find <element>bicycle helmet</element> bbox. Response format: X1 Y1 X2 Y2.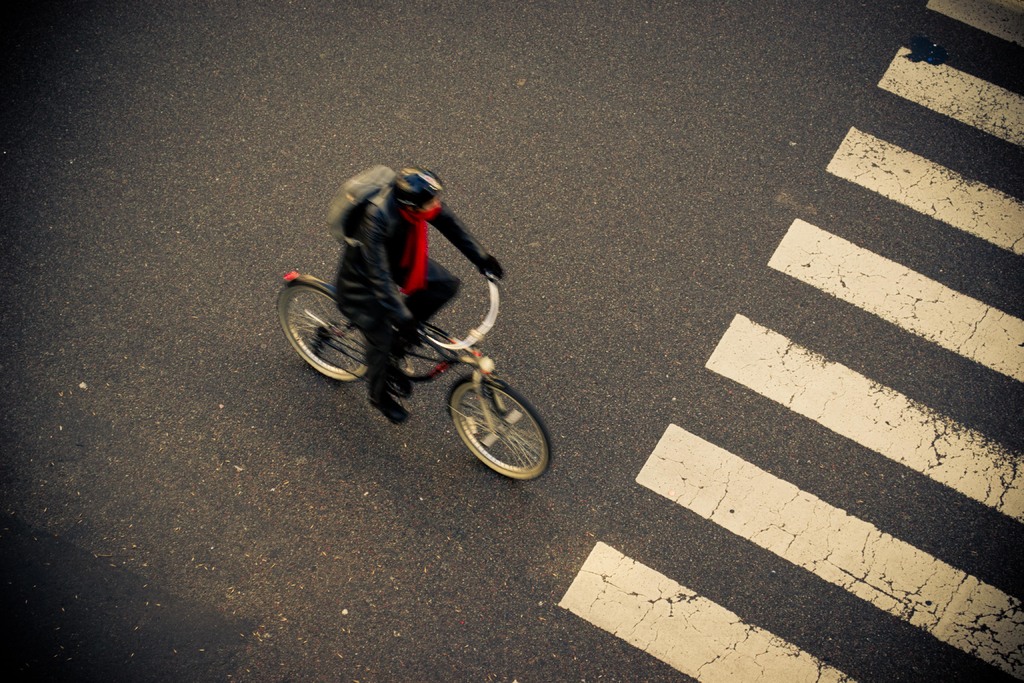
390 170 449 213.
